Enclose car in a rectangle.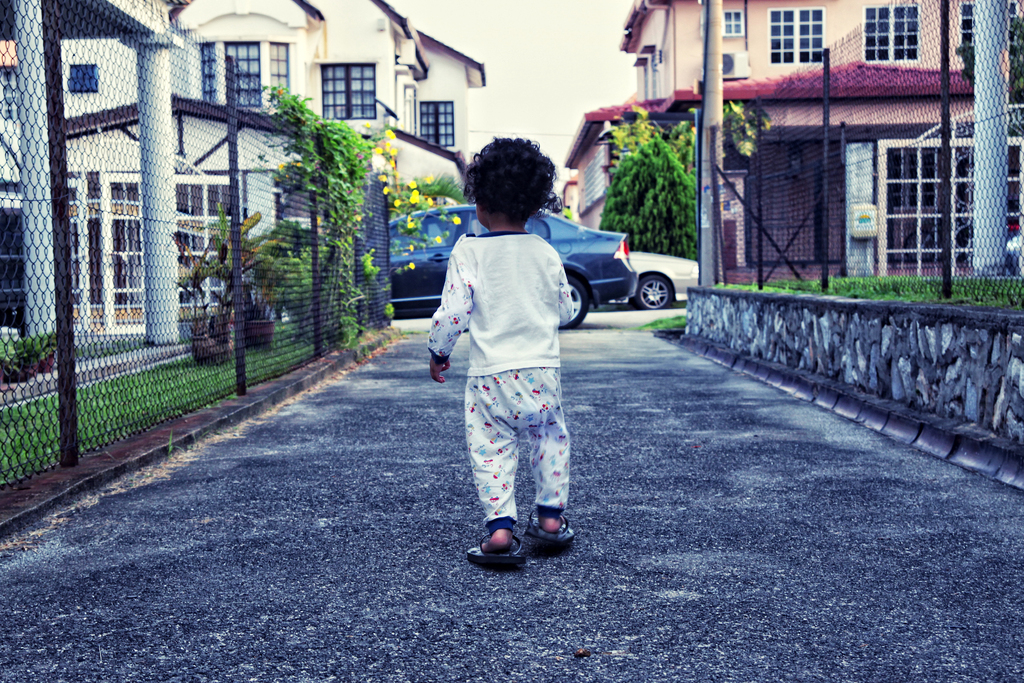
<box>632,244,698,309</box>.
